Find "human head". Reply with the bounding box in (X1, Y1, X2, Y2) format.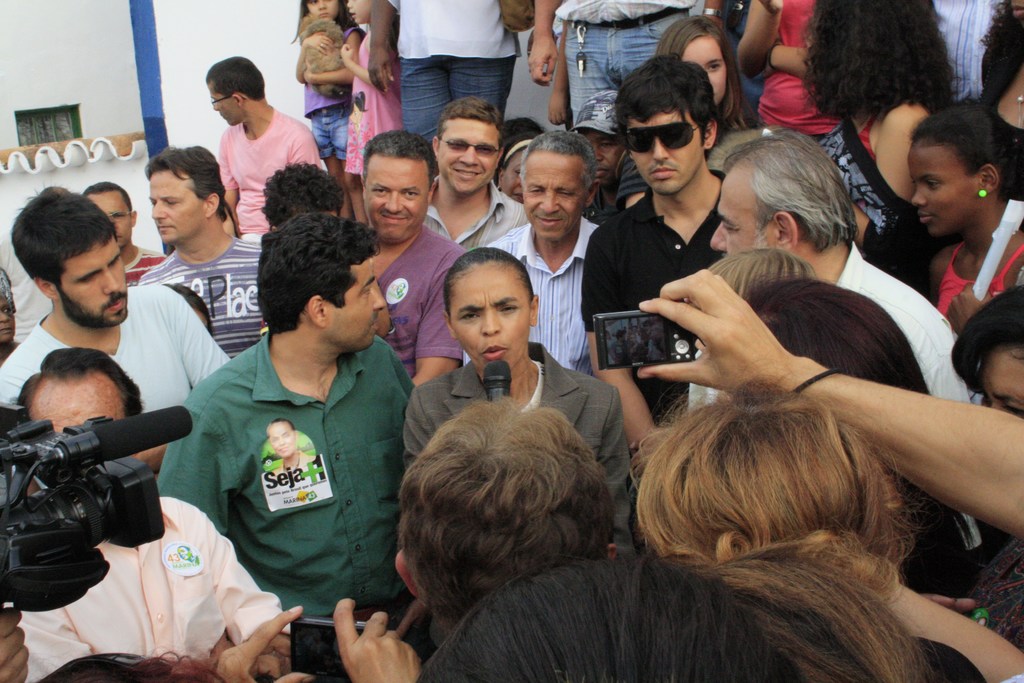
(0, 265, 19, 344).
